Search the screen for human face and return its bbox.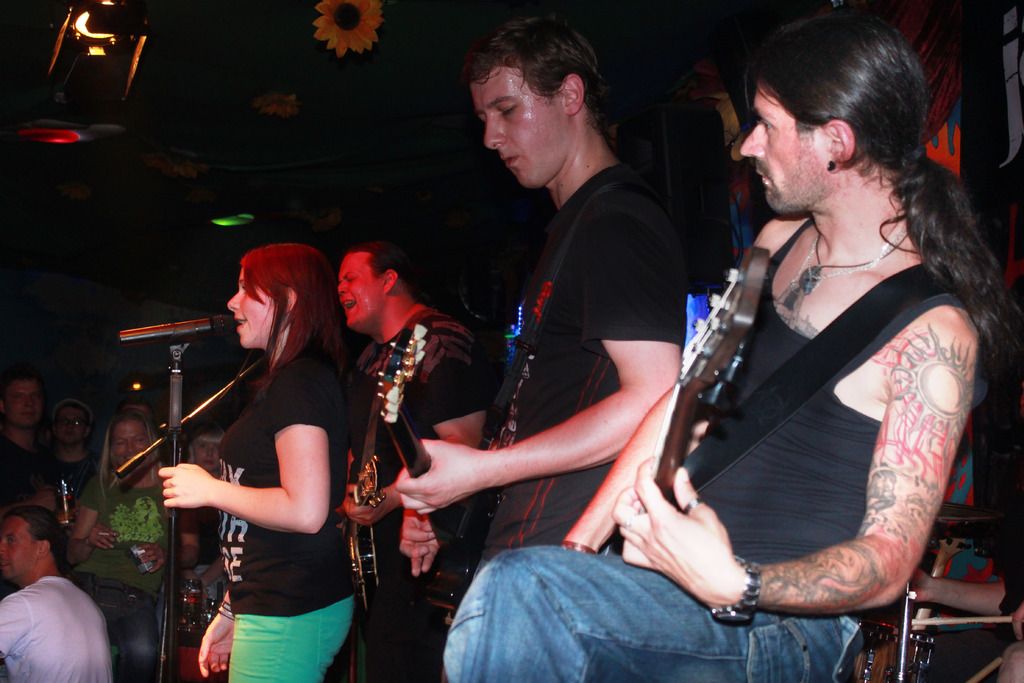
Found: (left=3, top=381, right=40, bottom=428).
